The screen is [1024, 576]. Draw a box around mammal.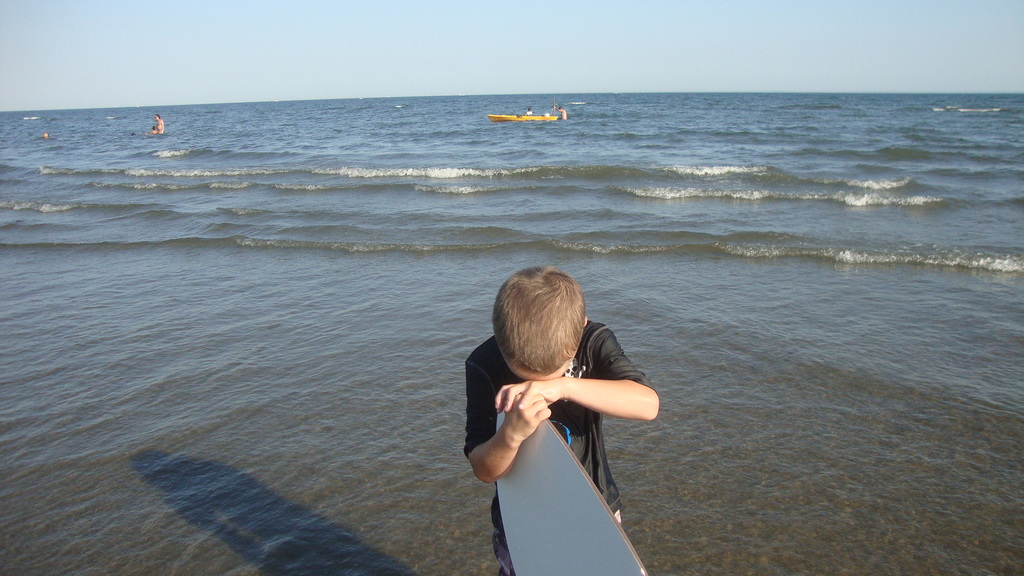
crop(554, 104, 566, 120).
